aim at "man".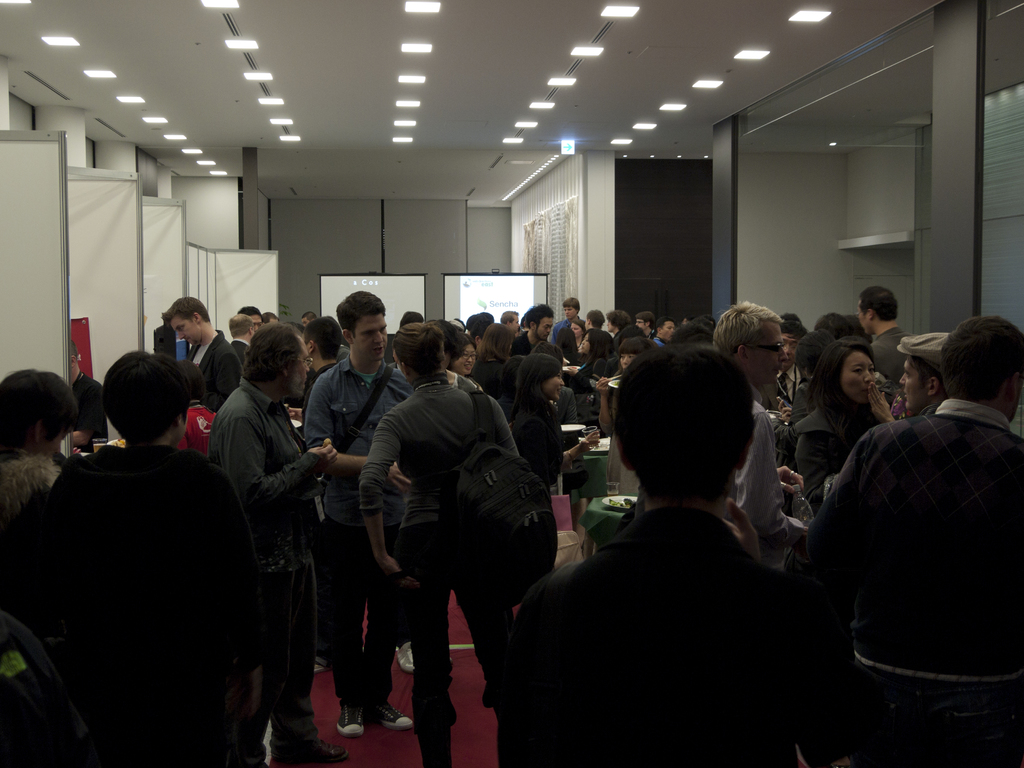
Aimed at bbox(559, 294, 586, 341).
